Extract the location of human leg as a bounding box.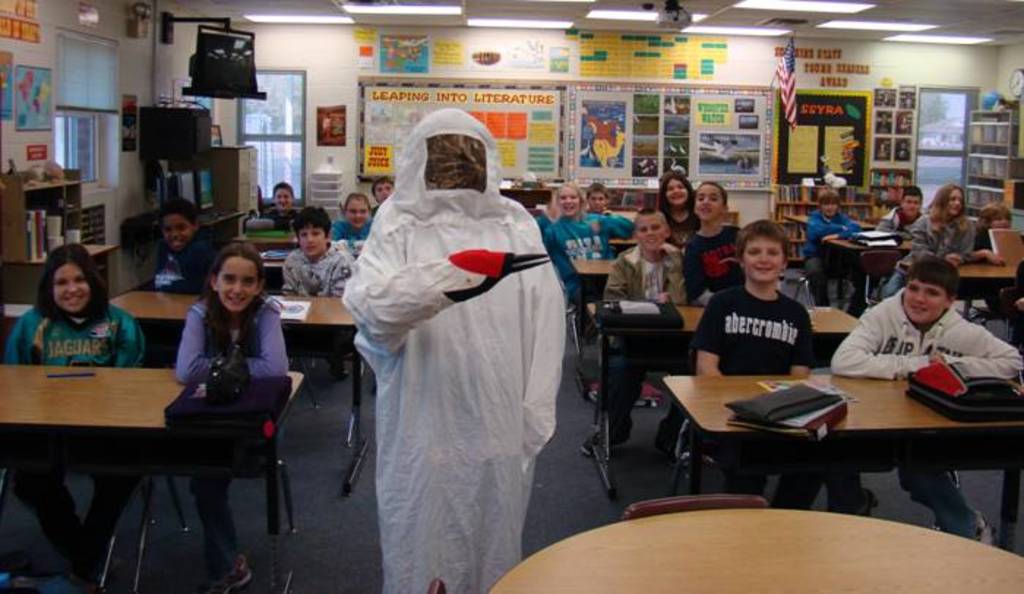
[203, 470, 252, 593].
